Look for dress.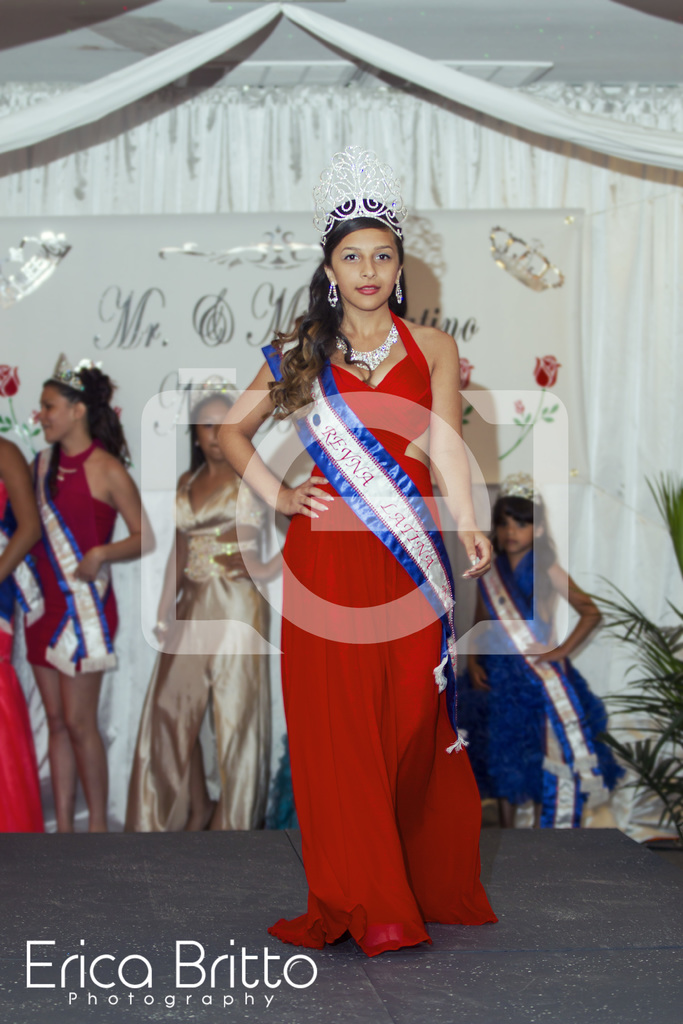
Found: {"left": 15, "top": 438, "right": 120, "bottom": 680}.
